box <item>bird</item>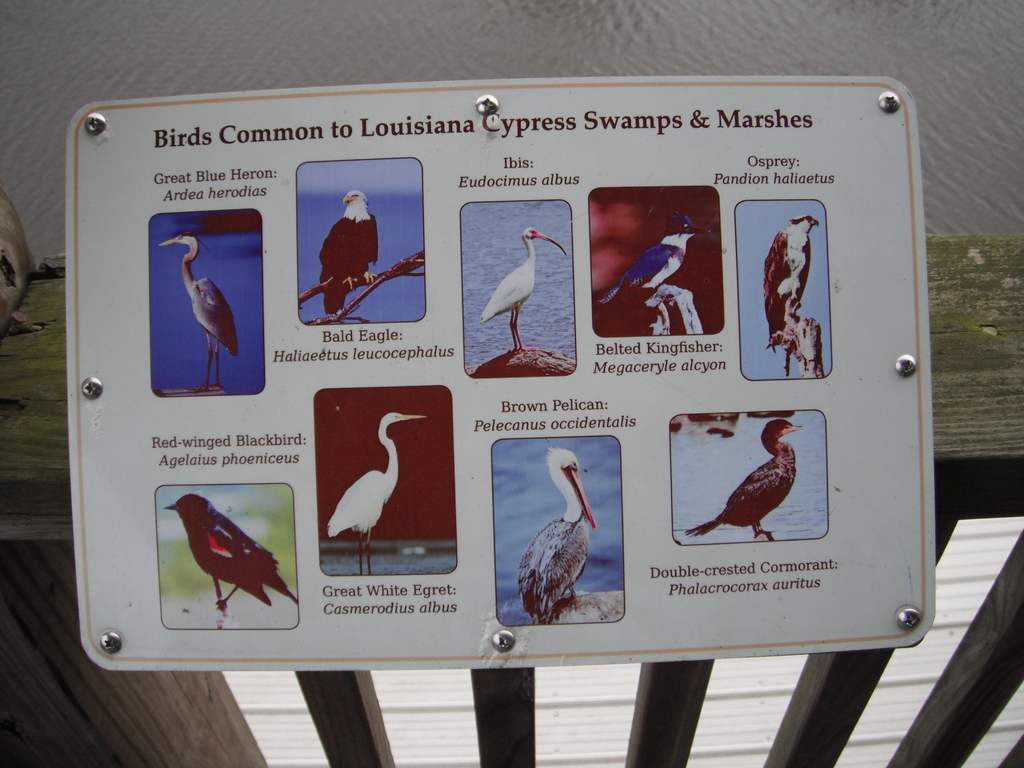
600, 219, 712, 331
